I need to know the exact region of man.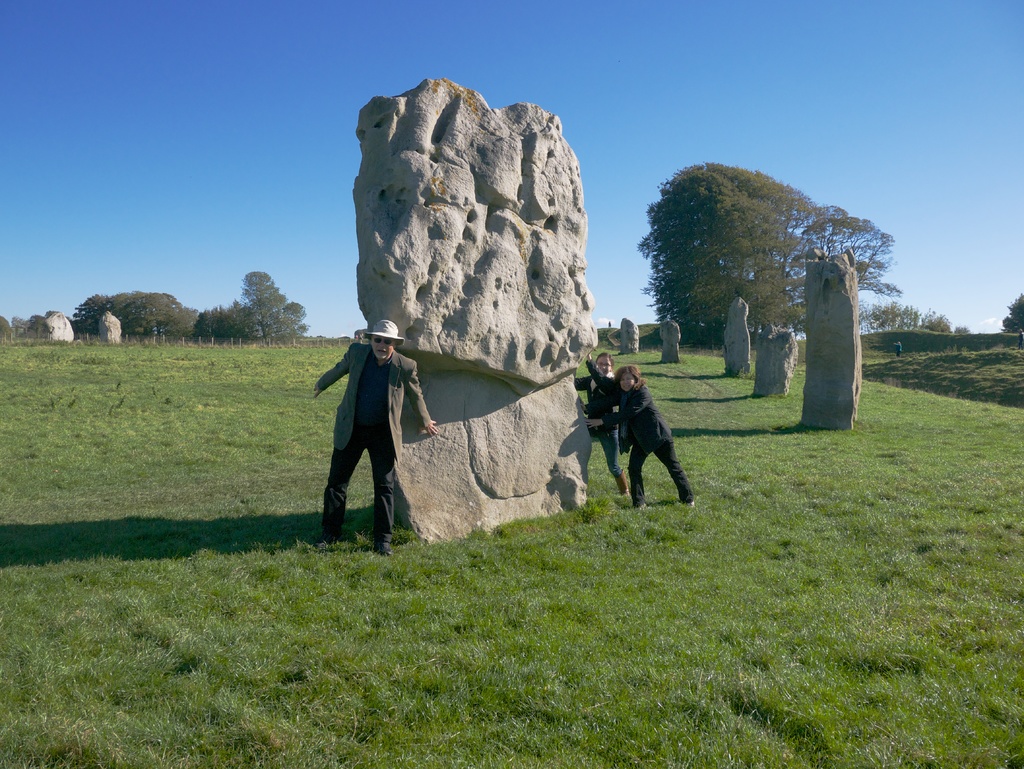
Region: (312,314,423,557).
